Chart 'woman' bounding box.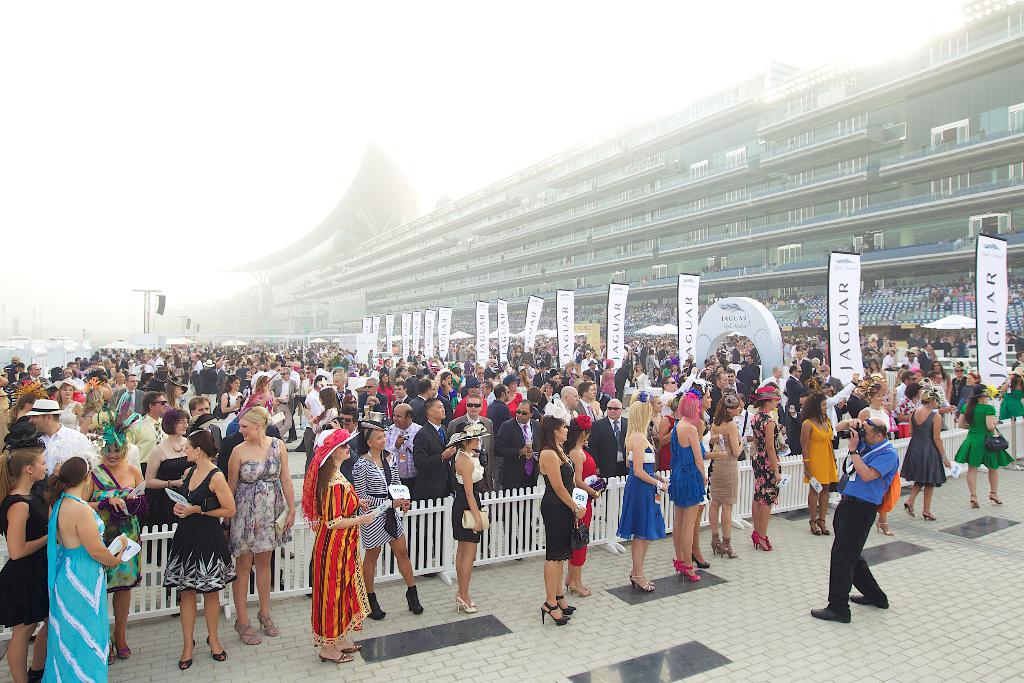
Charted: (622, 393, 671, 592).
